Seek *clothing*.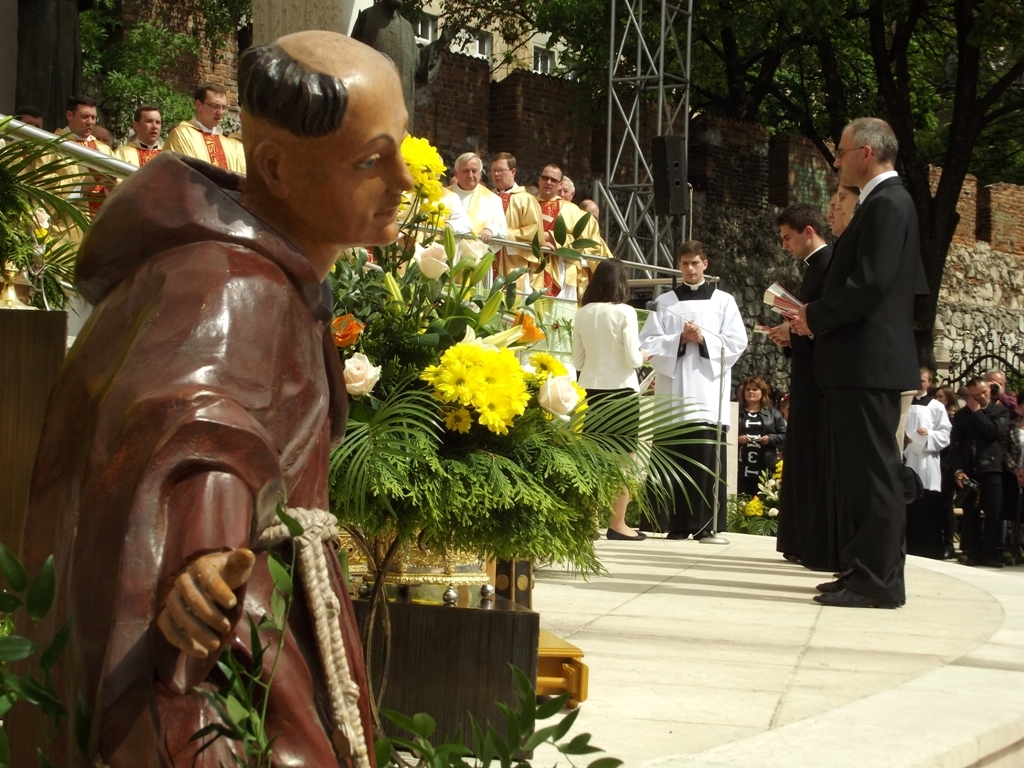
box=[772, 231, 837, 564].
